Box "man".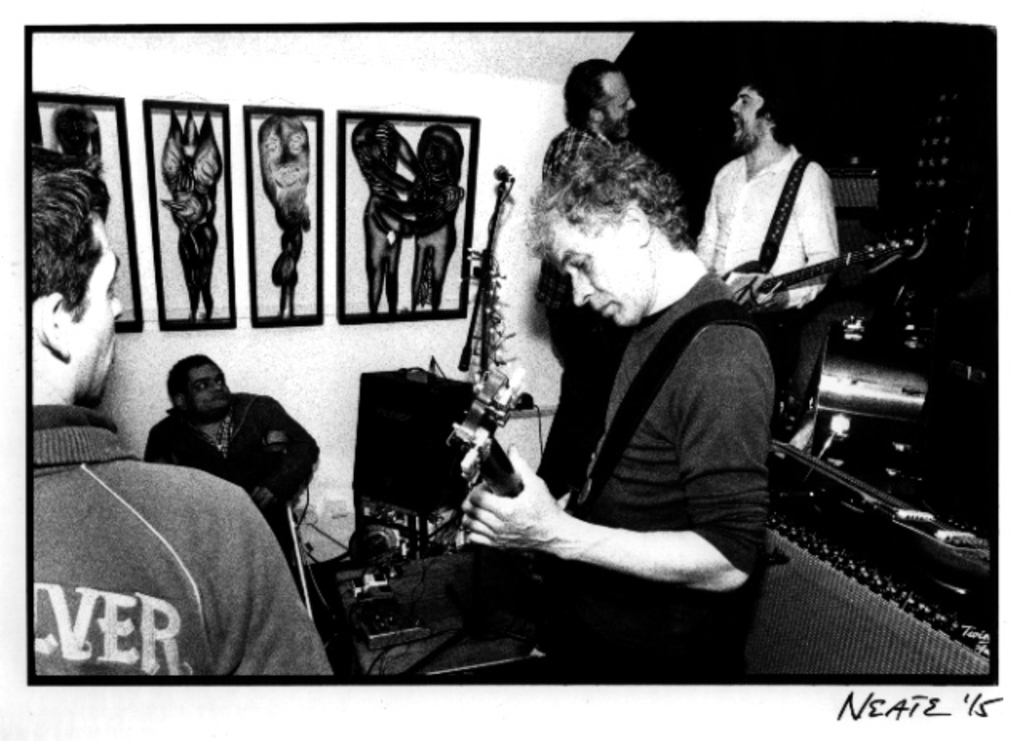
x1=534, y1=56, x2=640, y2=485.
